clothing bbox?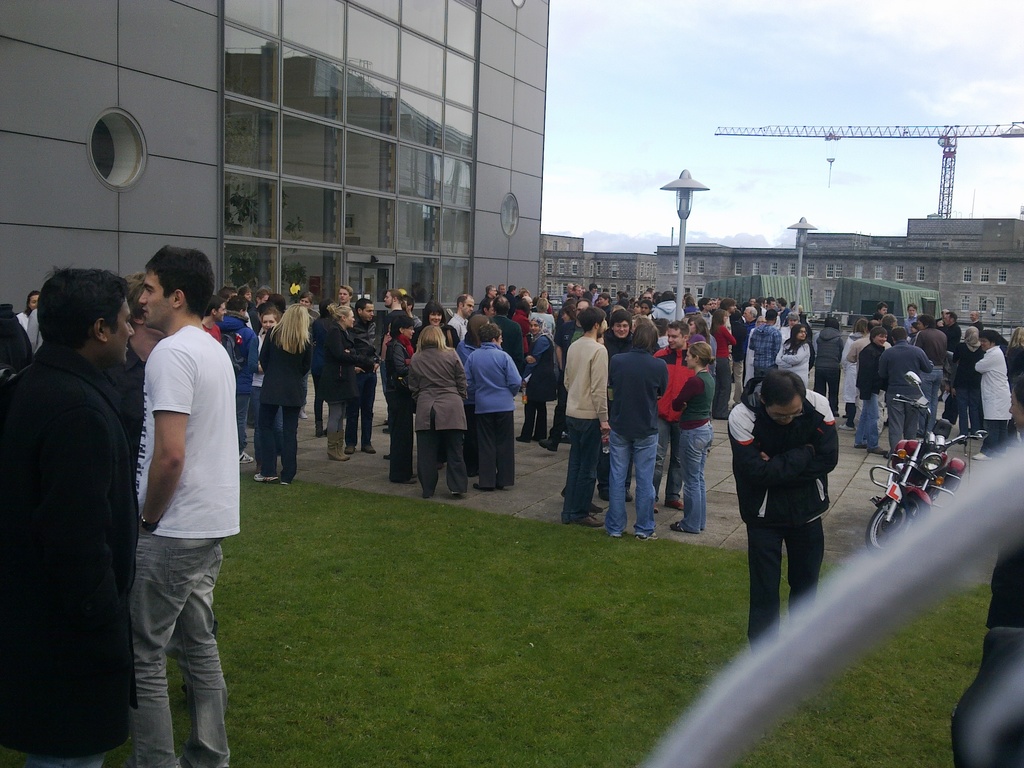
<region>847, 329, 899, 357</region>
